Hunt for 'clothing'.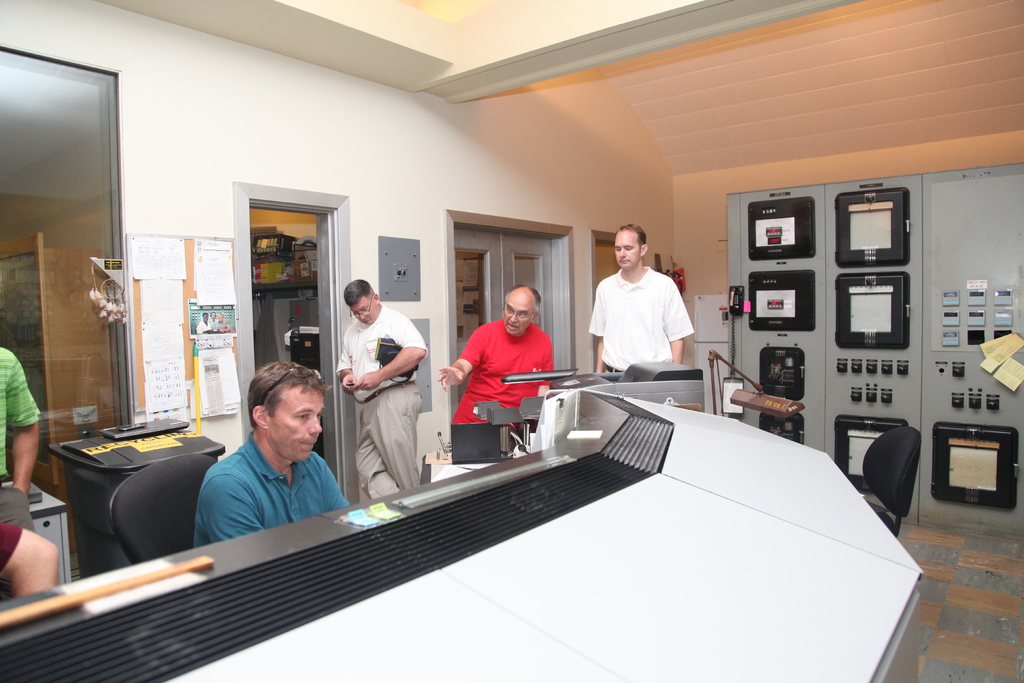
Hunted down at l=338, t=302, r=417, b=506.
